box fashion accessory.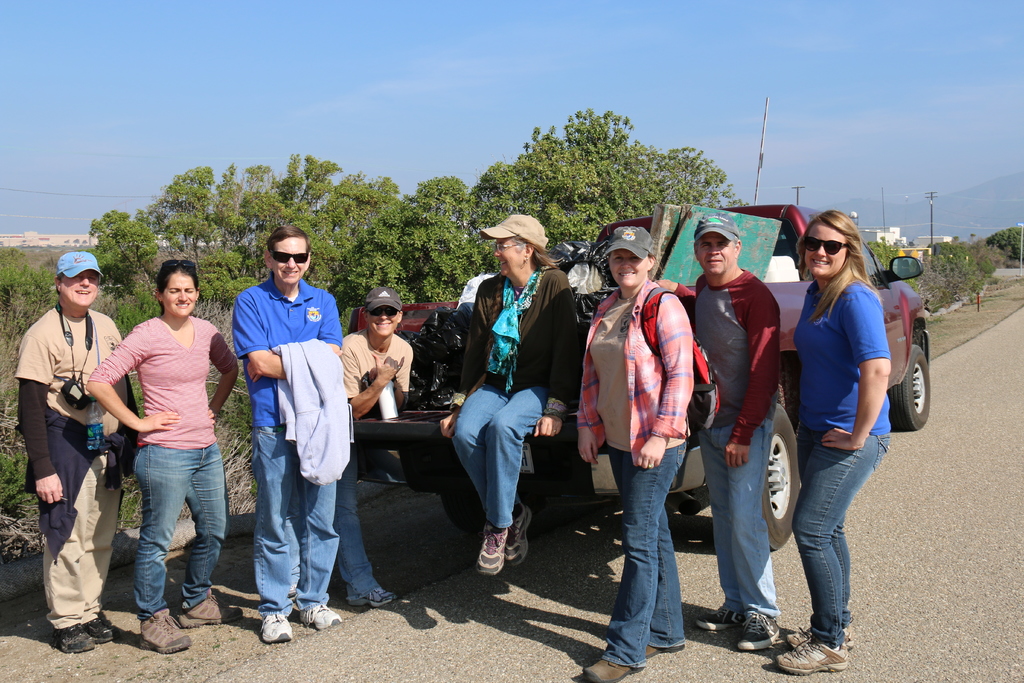
[x1=136, y1=611, x2=196, y2=657].
